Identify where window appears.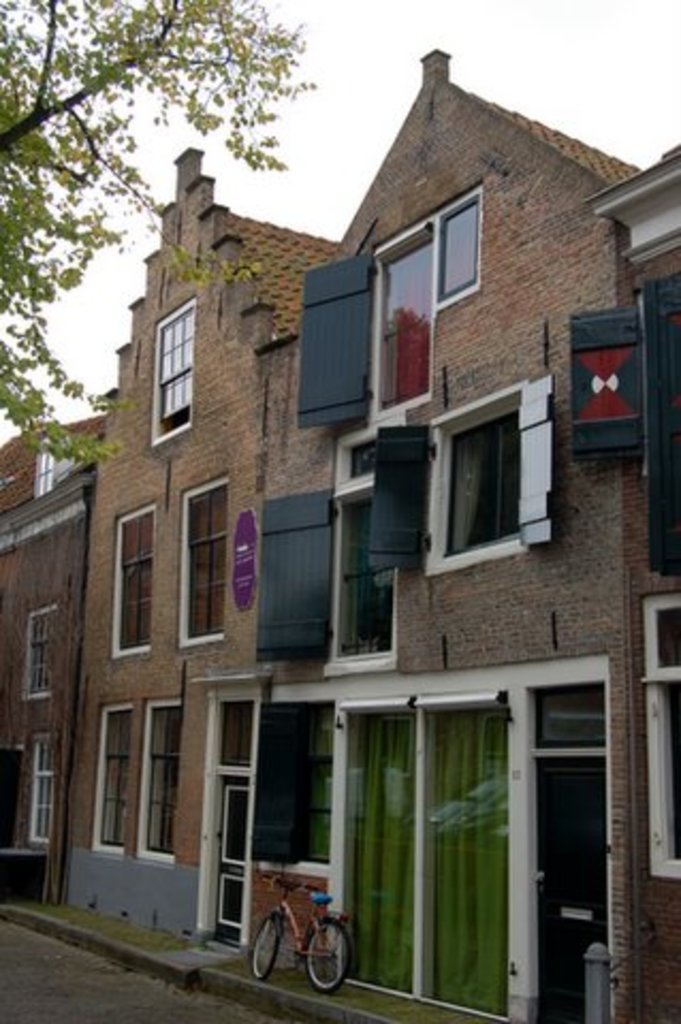
Appears at 30,450,47,499.
